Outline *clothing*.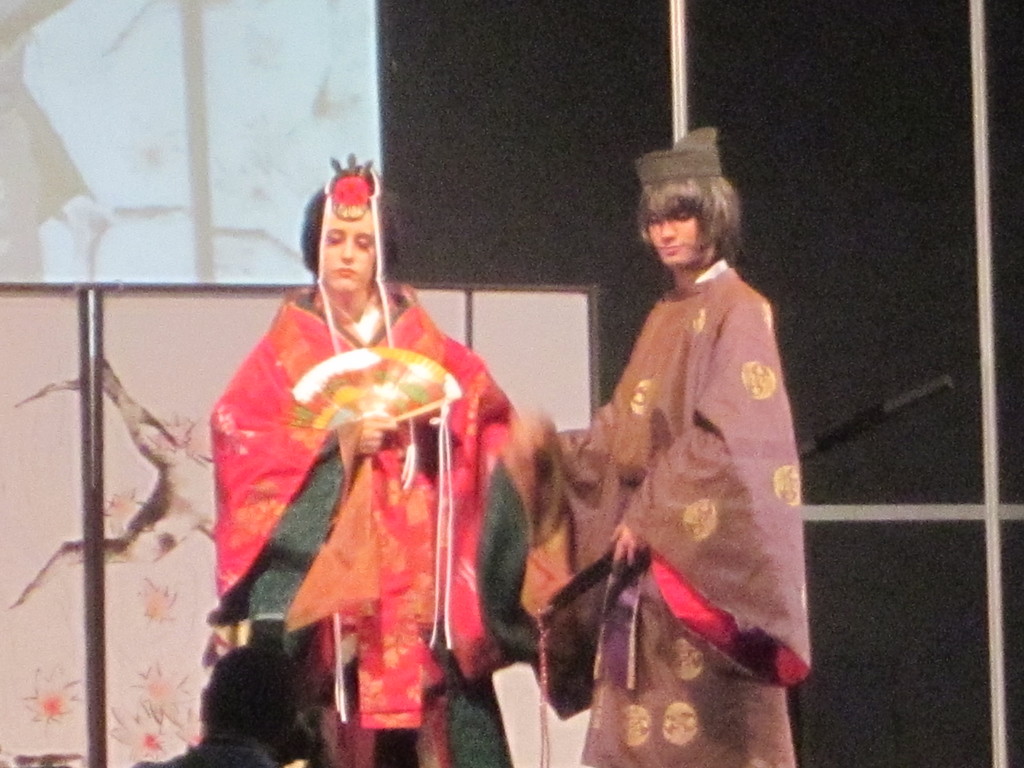
Outline: (214,278,541,767).
